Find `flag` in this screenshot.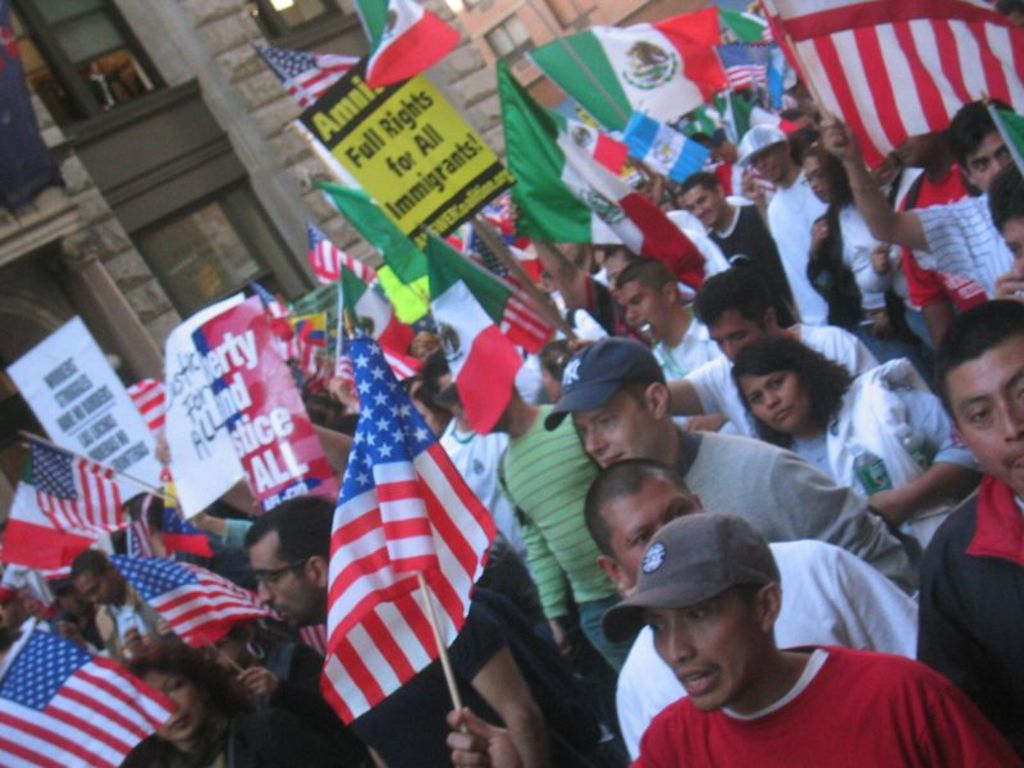
The bounding box for `flag` is <bbox>468, 227, 518, 274</bbox>.
